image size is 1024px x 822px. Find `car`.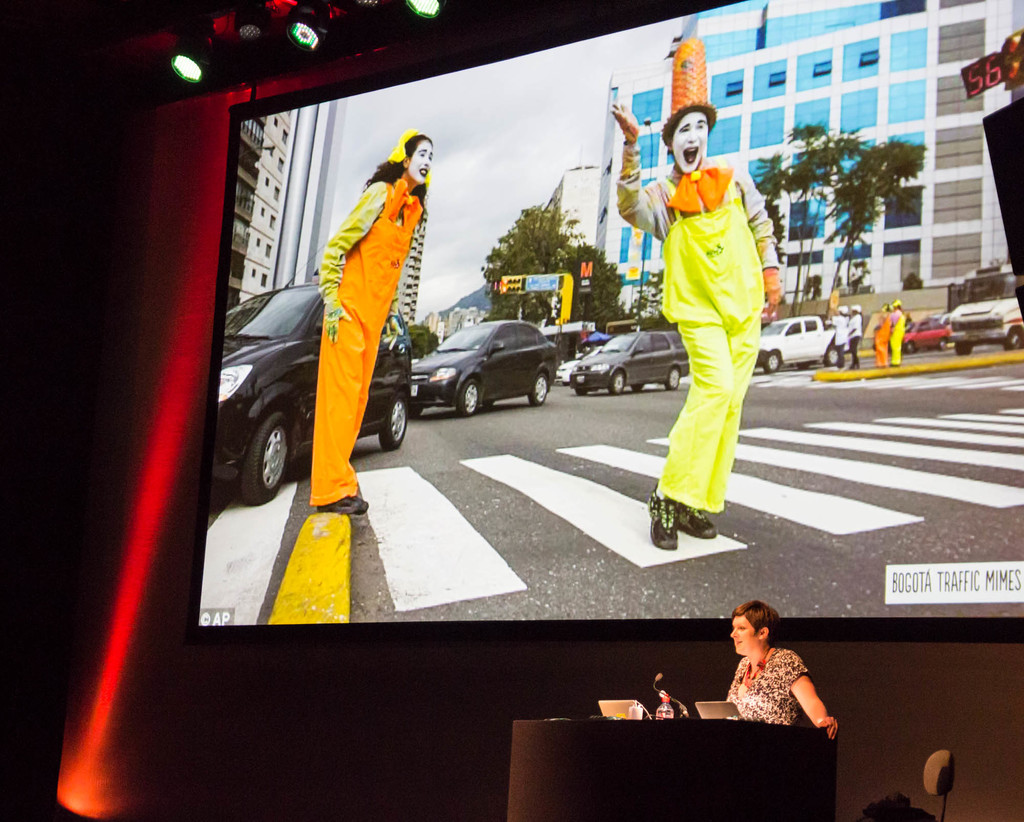
898,316,948,362.
